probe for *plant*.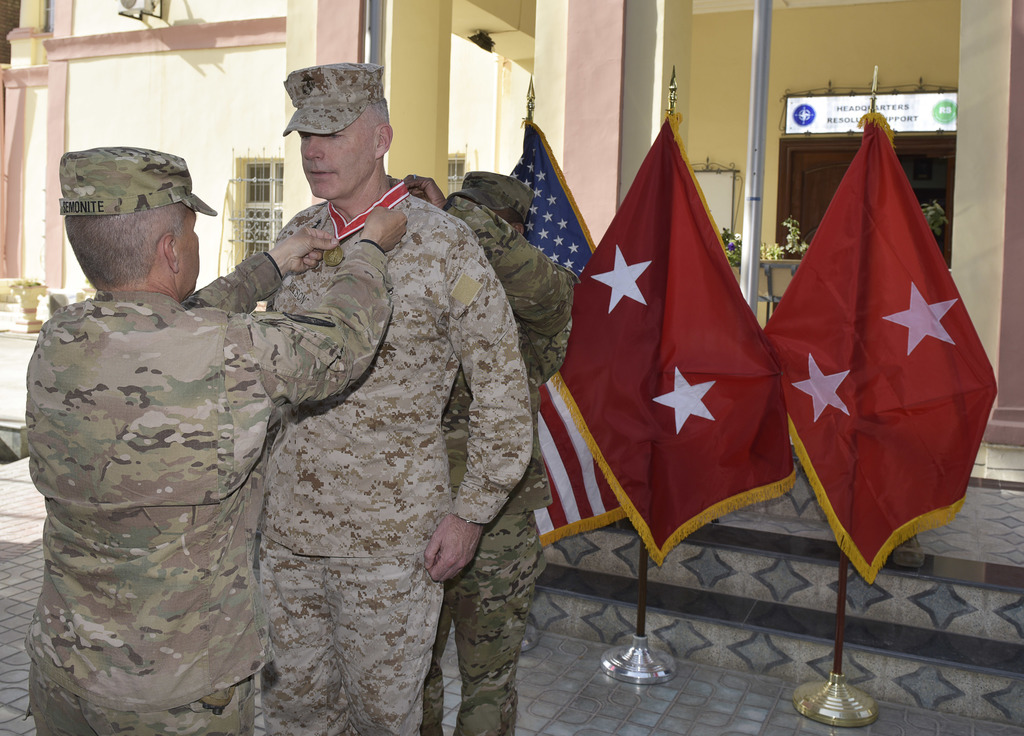
Probe result: [left=719, top=225, right=740, bottom=269].
